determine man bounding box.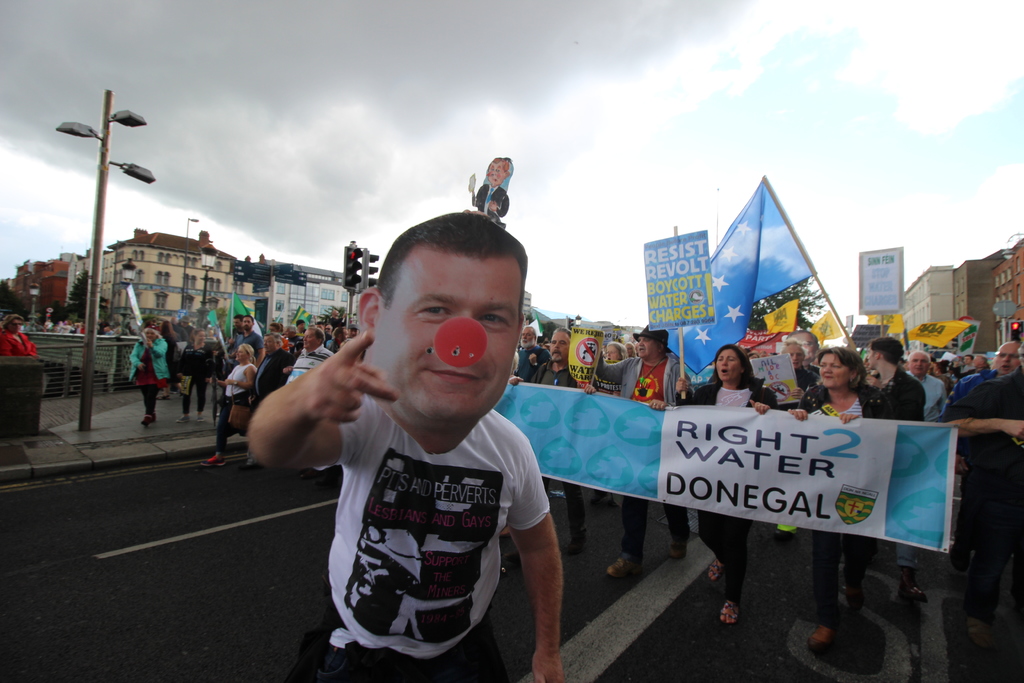
Determined: bbox=[952, 341, 1020, 388].
